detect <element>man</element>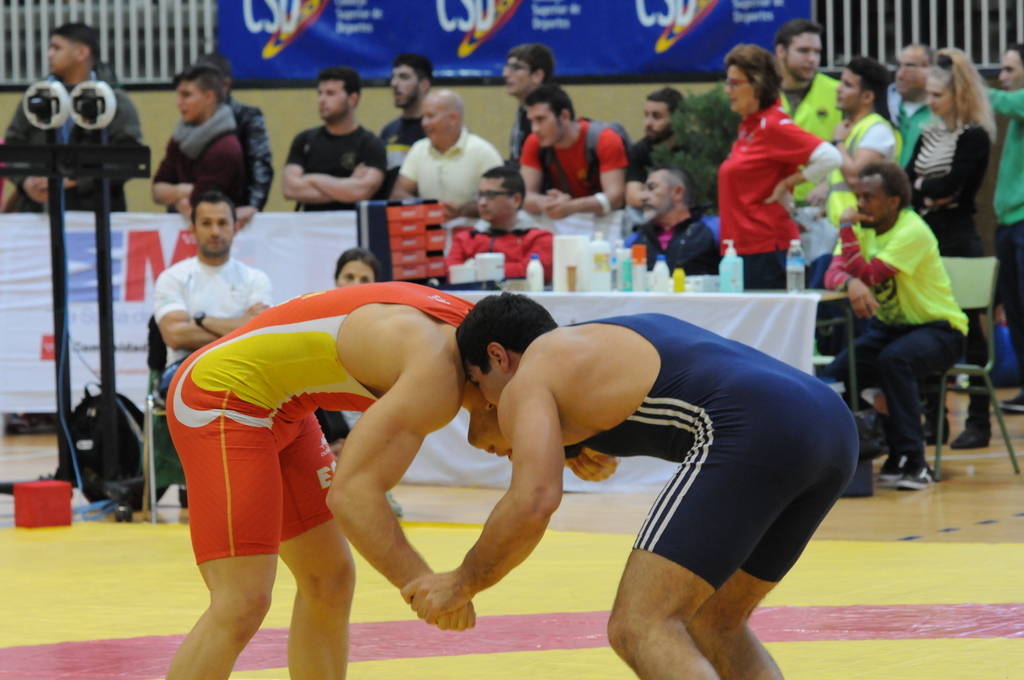
771,19,842,216
